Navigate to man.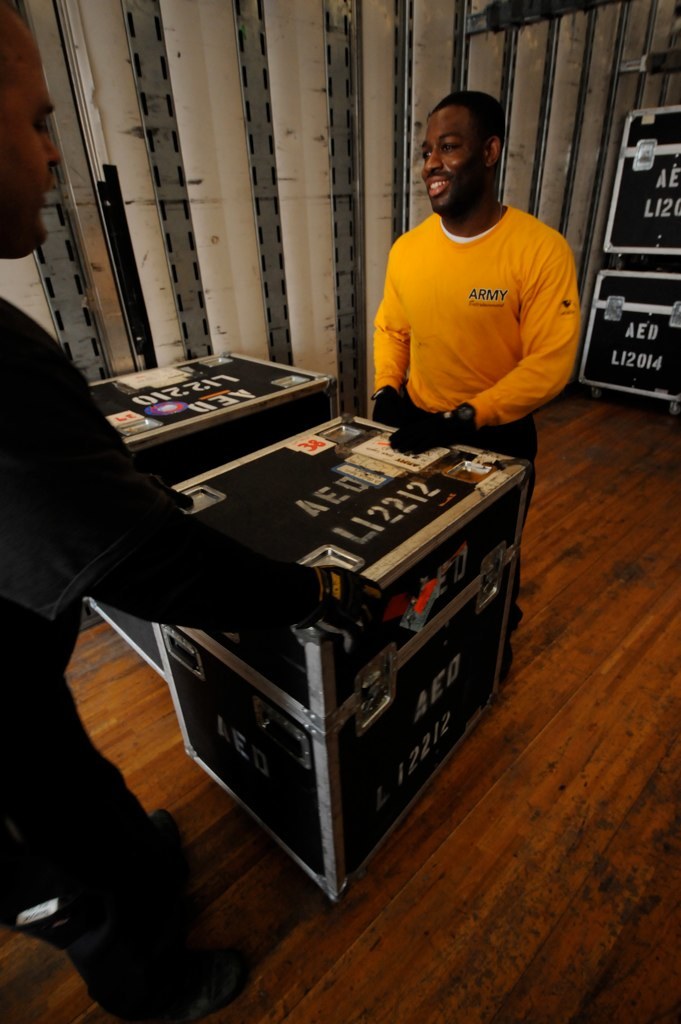
Navigation target: 0/0/385/1023.
